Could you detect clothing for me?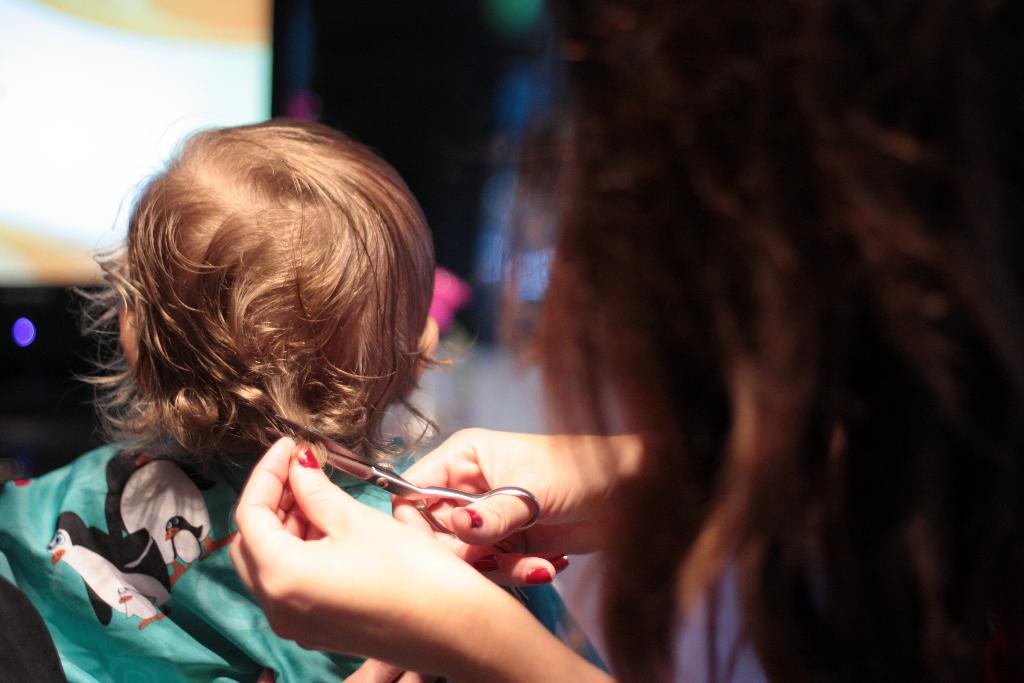
Detection result: bbox(0, 428, 614, 682).
